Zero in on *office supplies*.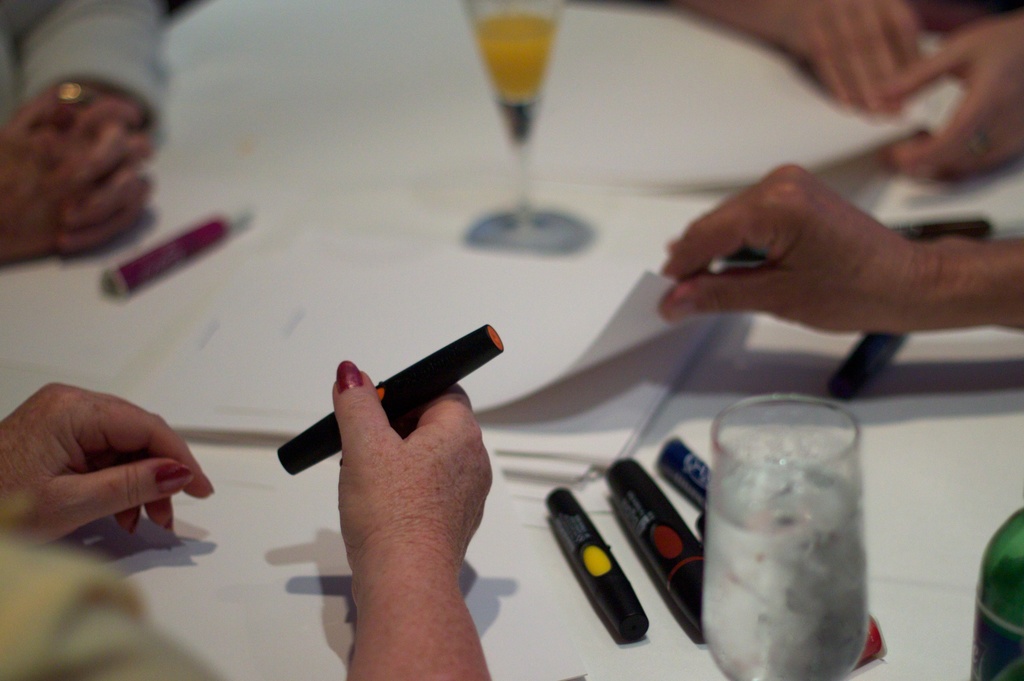
Zeroed in: pyautogui.locateOnScreen(710, 212, 991, 275).
